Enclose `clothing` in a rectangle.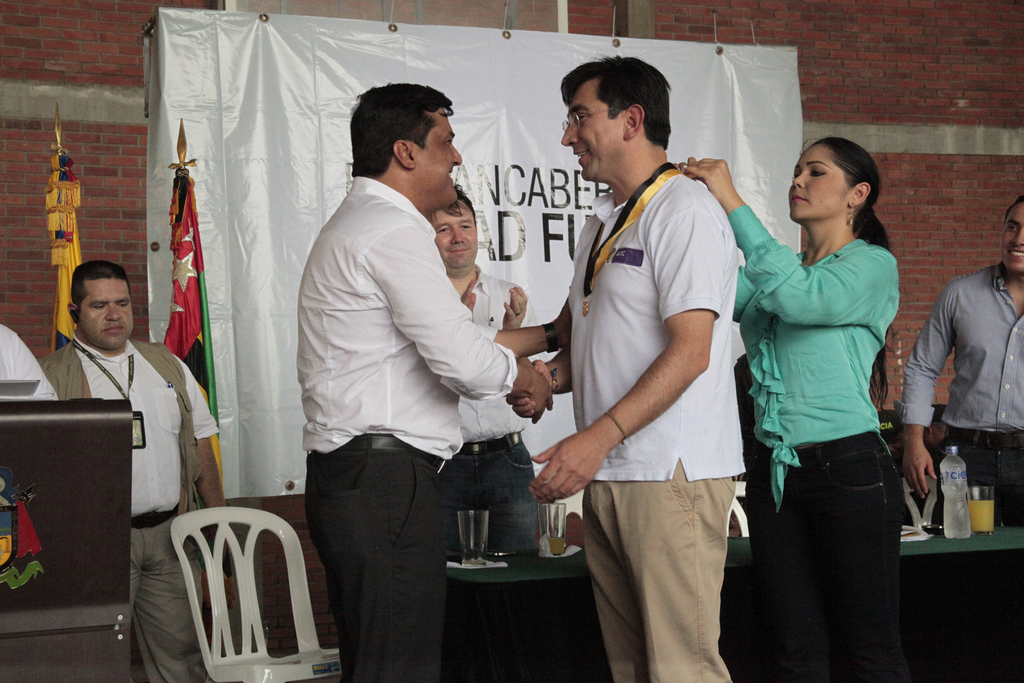
x1=285 y1=156 x2=546 y2=674.
